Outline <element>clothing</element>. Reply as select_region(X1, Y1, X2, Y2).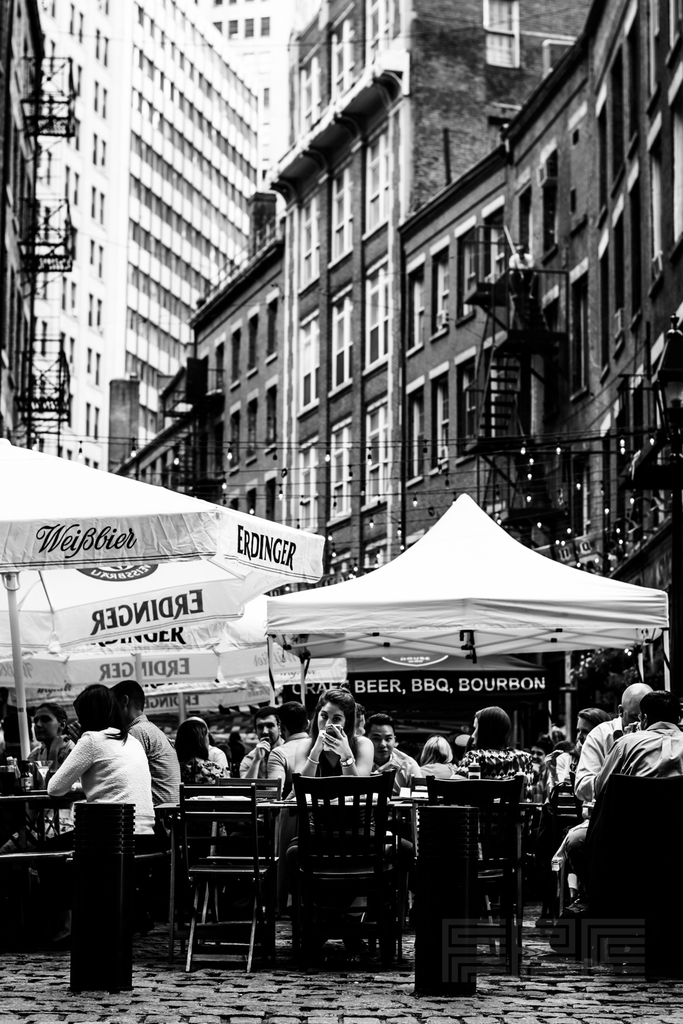
select_region(132, 717, 181, 806).
